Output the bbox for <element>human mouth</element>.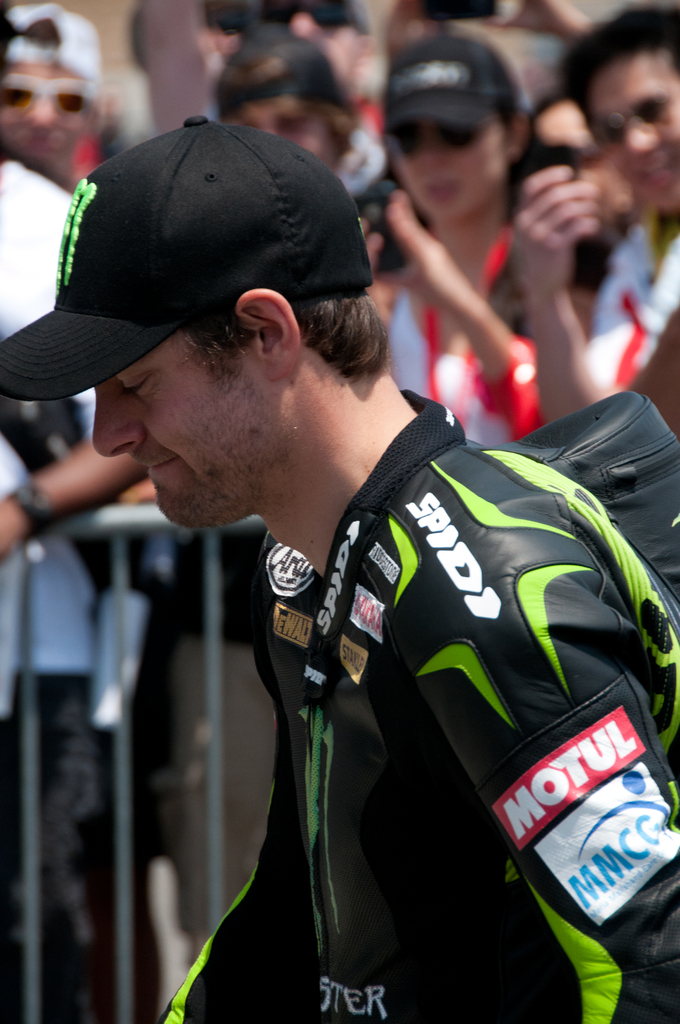
pyautogui.locateOnScreen(140, 448, 188, 495).
